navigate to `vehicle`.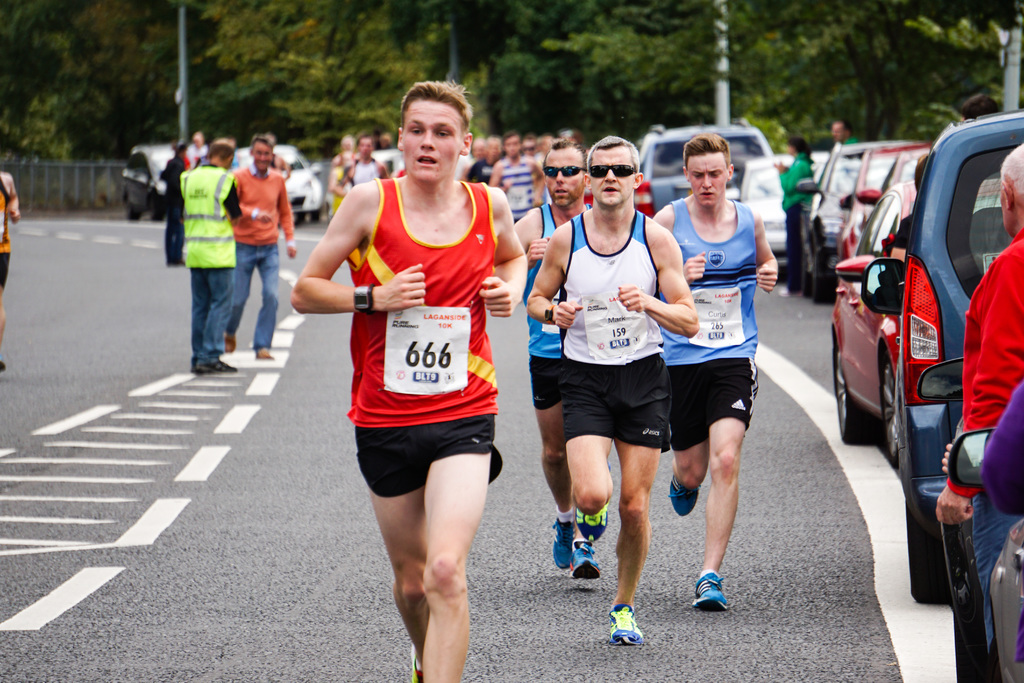
Navigation target: pyautogui.locateOnScreen(234, 138, 322, 219).
